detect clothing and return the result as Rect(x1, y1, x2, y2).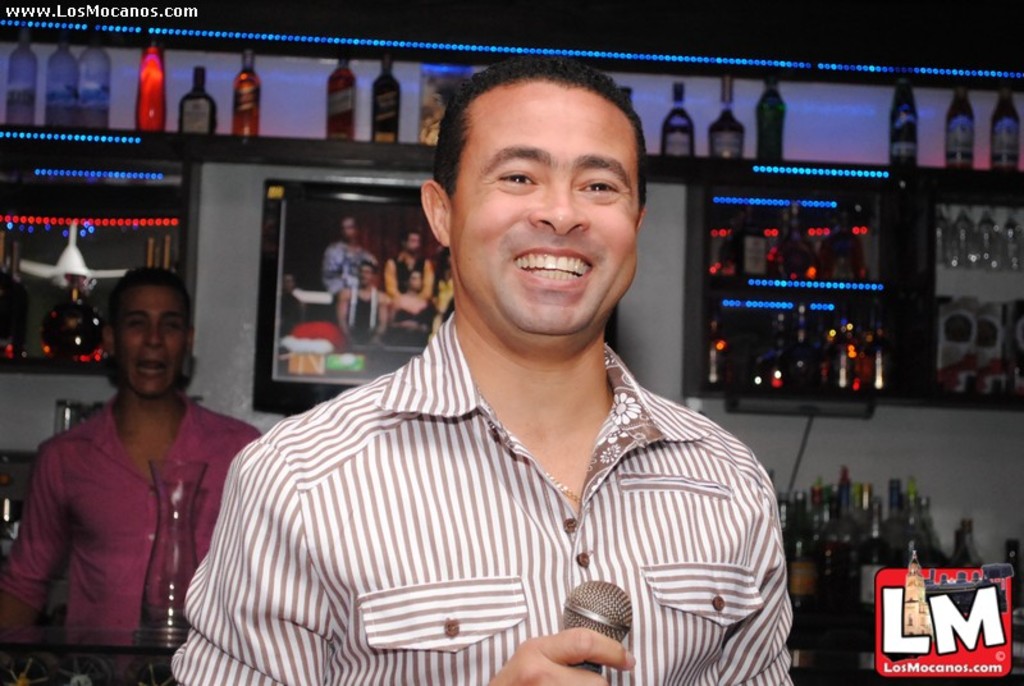
Rect(155, 292, 822, 667).
